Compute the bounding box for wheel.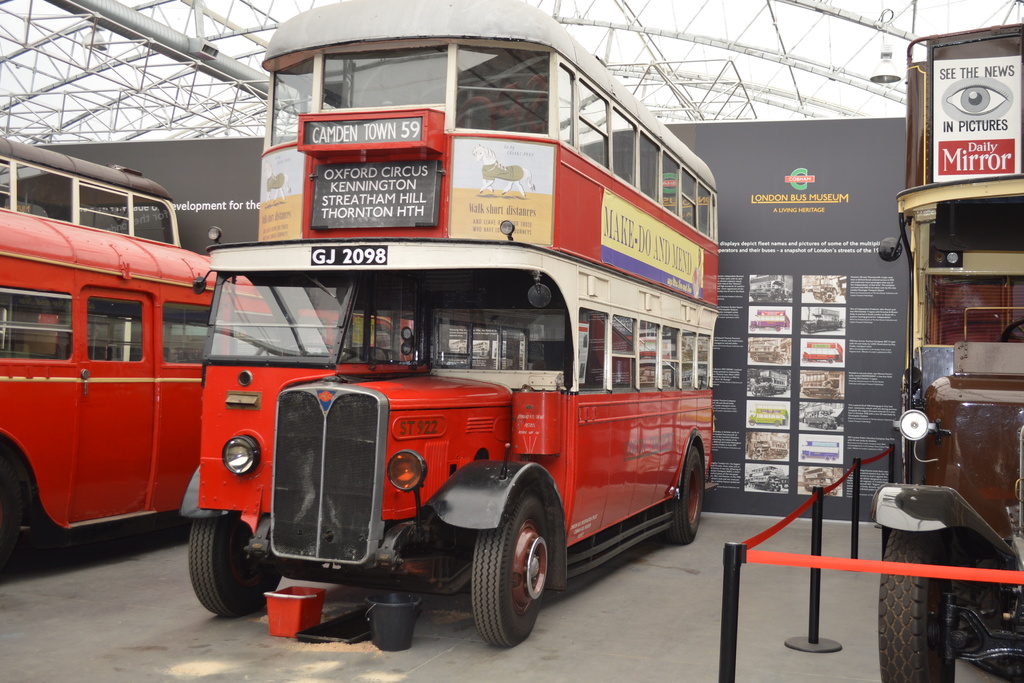
rect(662, 445, 705, 543).
